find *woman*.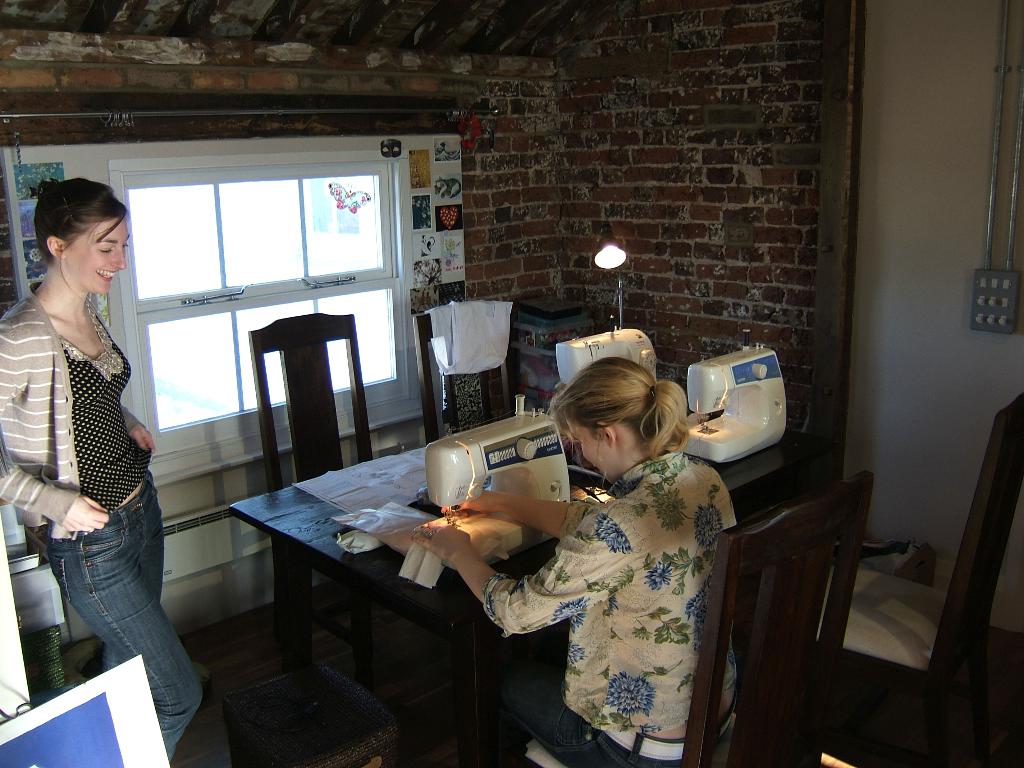
{"x1": 0, "y1": 152, "x2": 184, "y2": 756}.
